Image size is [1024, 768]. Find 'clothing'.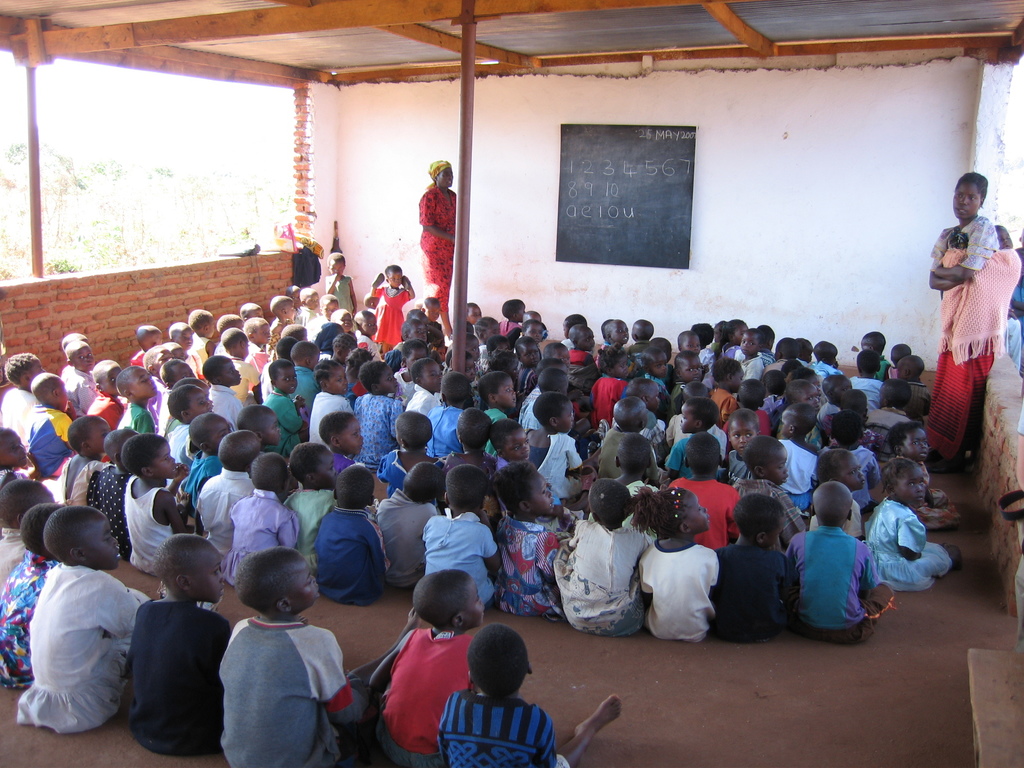
929/216/999/456.
